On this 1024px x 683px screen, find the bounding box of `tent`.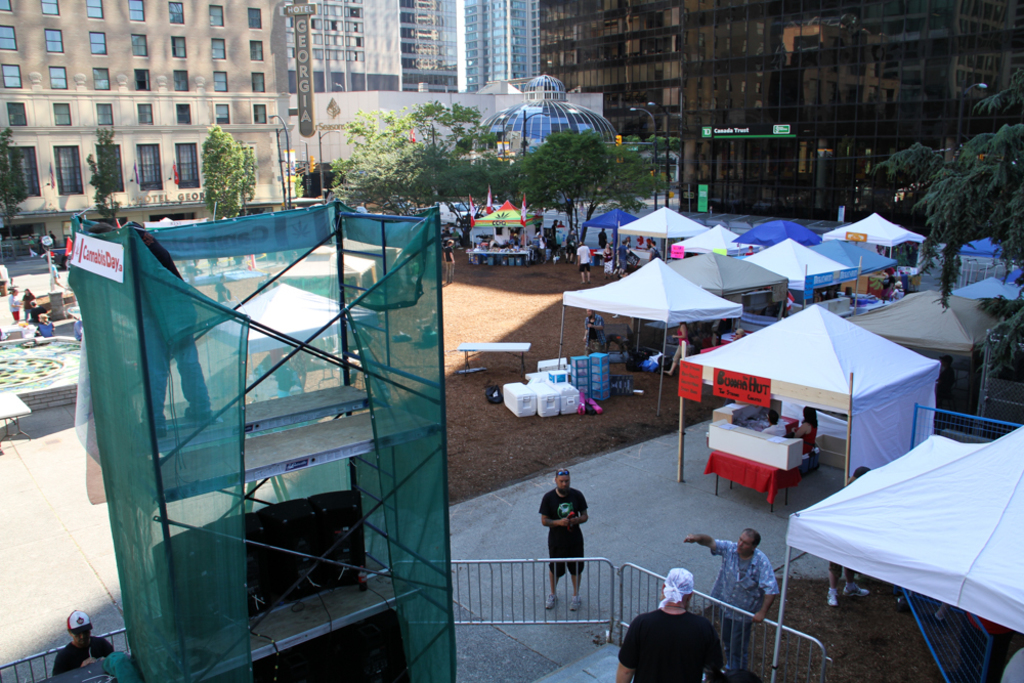
Bounding box: [left=616, top=207, right=705, bottom=260].
